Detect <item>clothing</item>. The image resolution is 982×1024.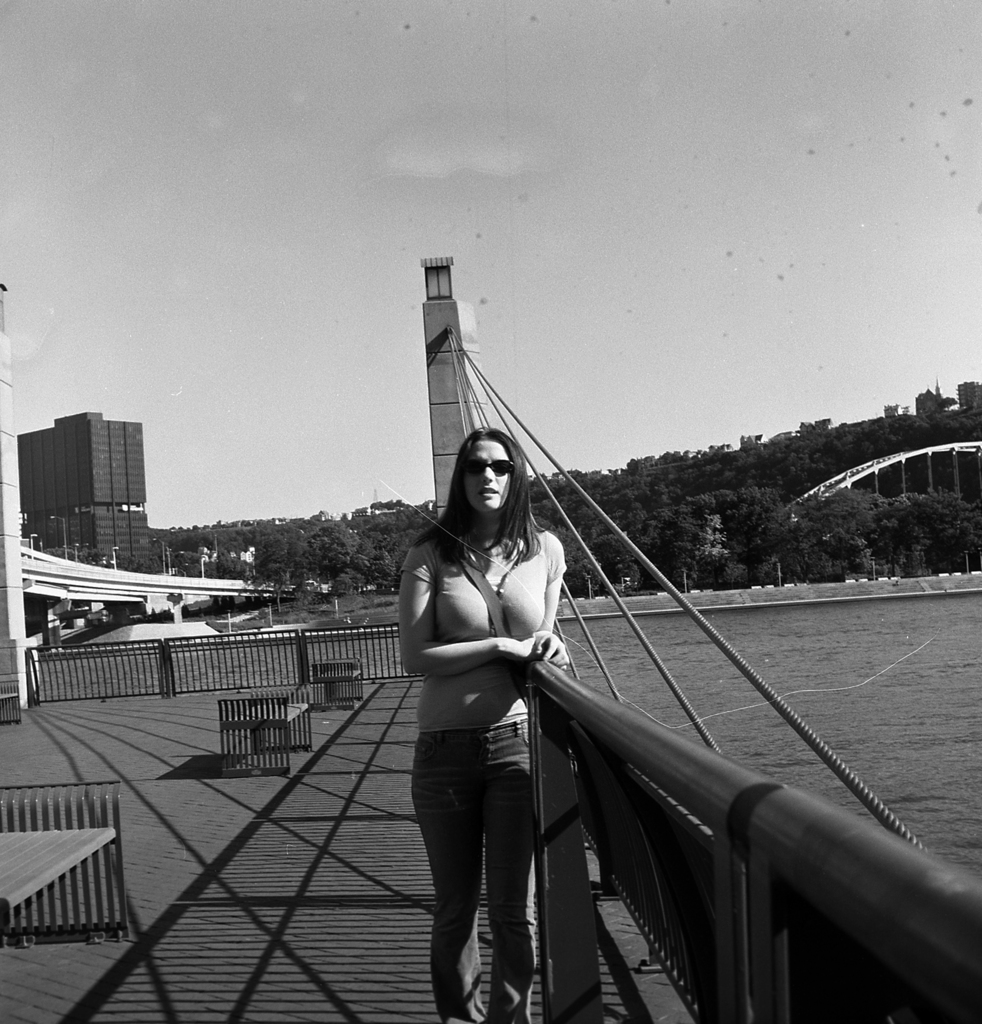
{"x1": 400, "y1": 447, "x2": 596, "y2": 922}.
